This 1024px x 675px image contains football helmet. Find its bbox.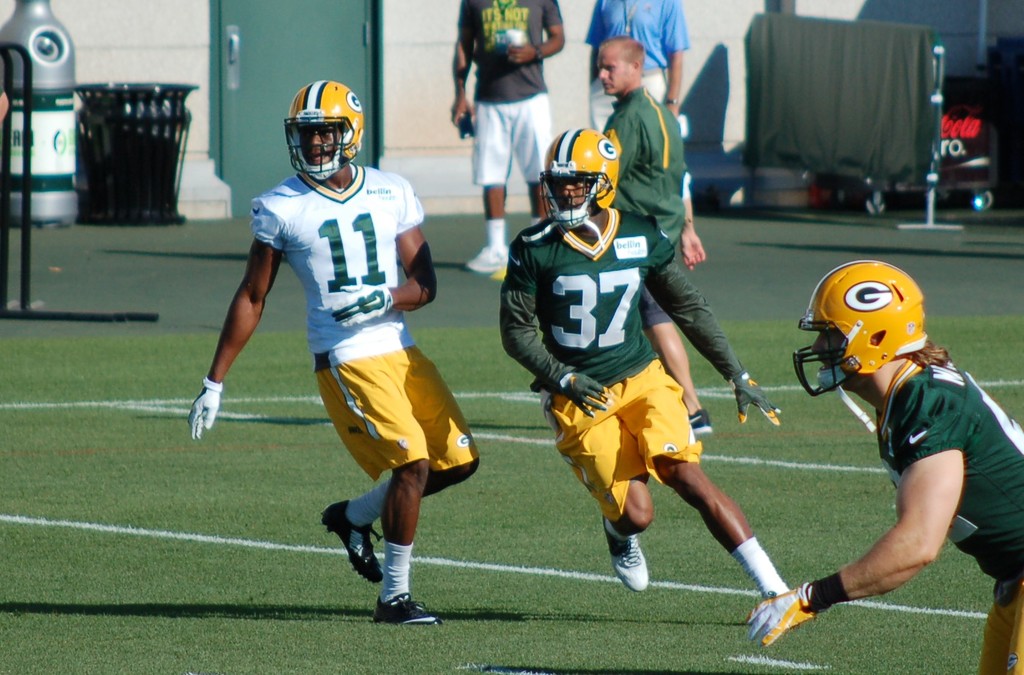
x1=284 y1=78 x2=364 y2=176.
